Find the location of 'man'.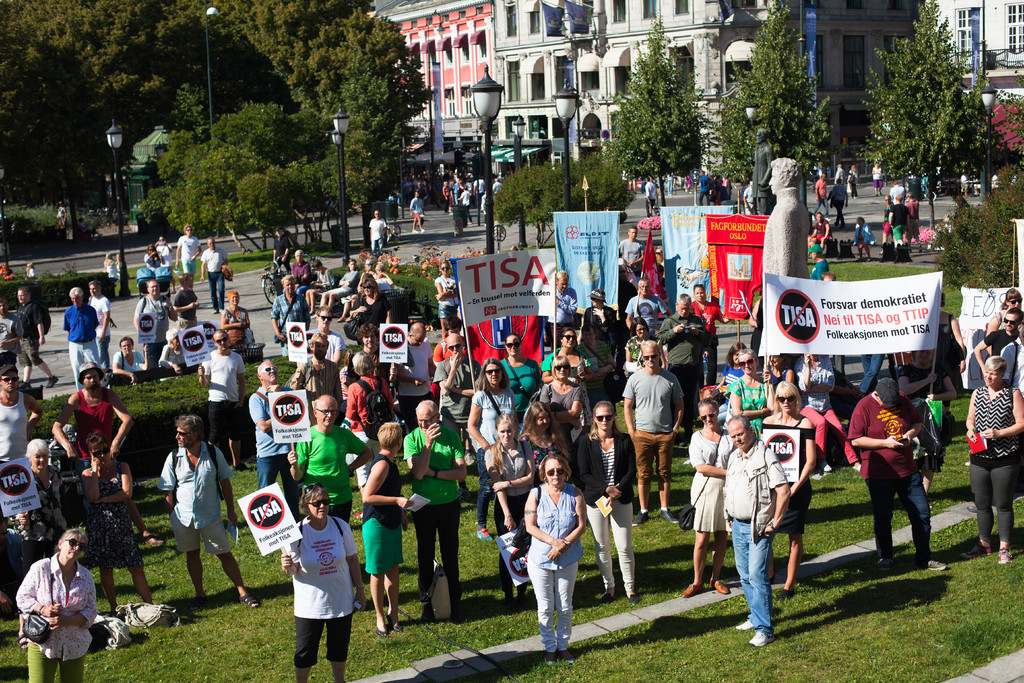
Location: <bbox>302, 305, 348, 370</bbox>.
